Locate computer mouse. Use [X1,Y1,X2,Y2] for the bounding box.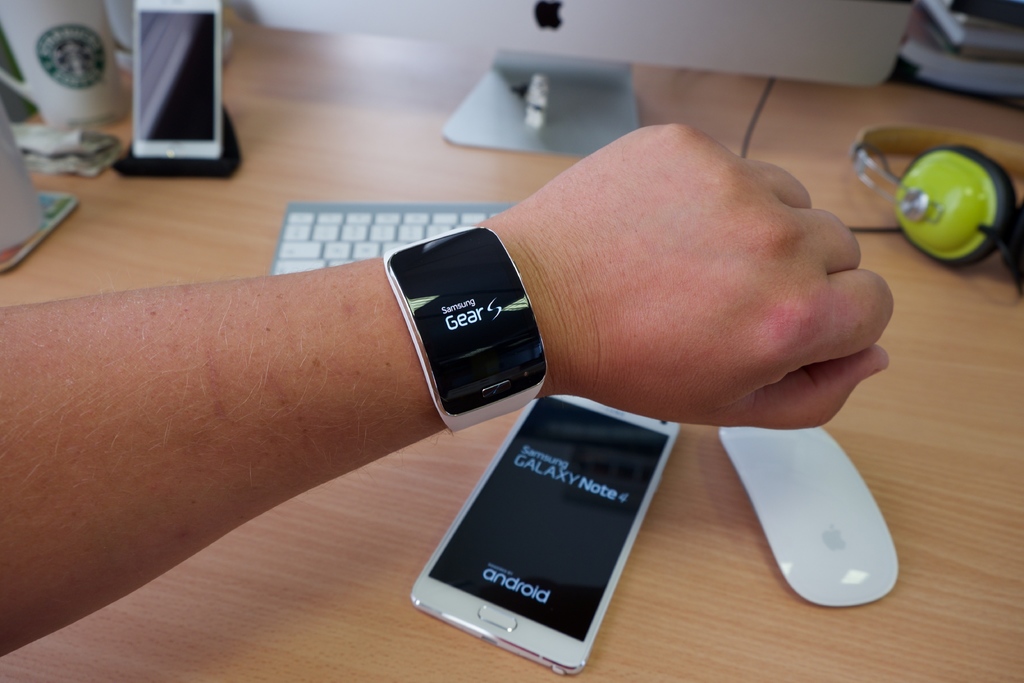
[716,425,902,609].
